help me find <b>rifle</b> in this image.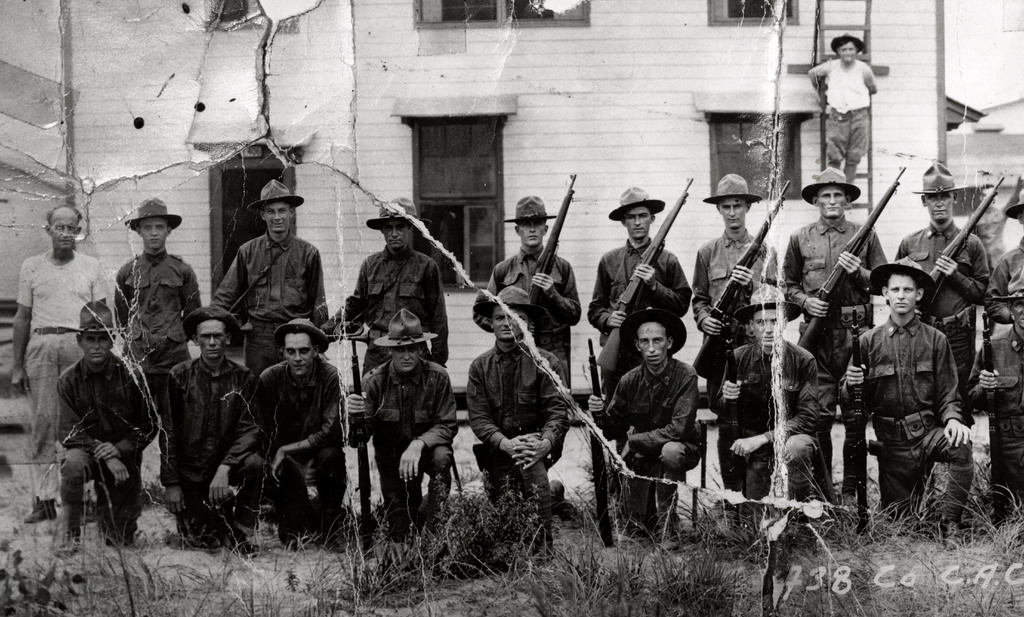
Found it: 719,306,746,504.
